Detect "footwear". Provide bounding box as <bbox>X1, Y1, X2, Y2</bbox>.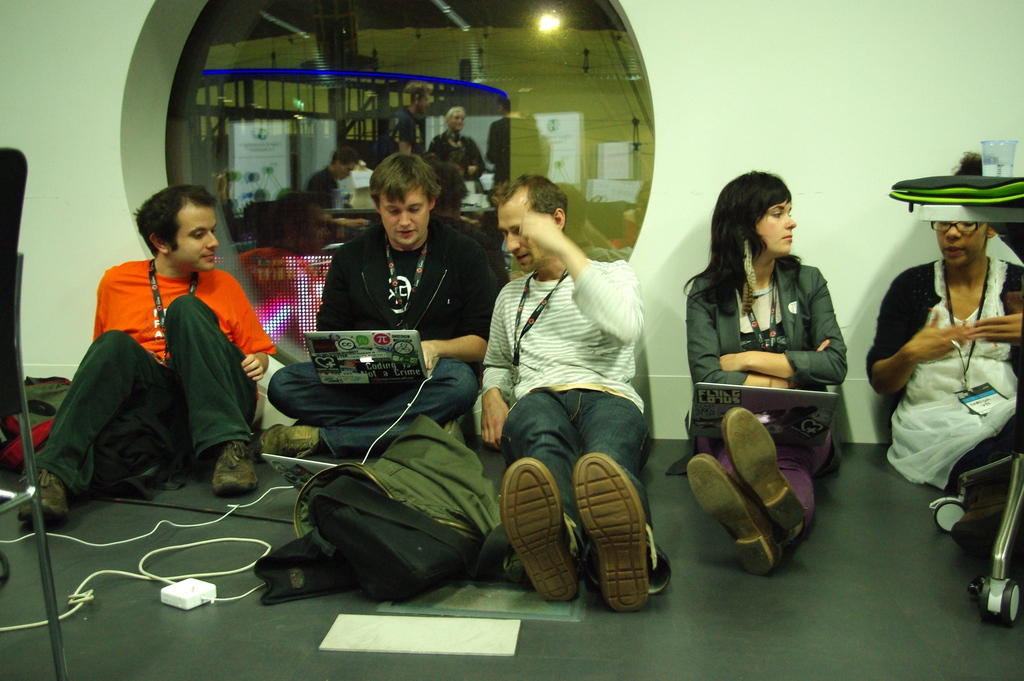
<bbox>510, 413, 661, 621</bbox>.
